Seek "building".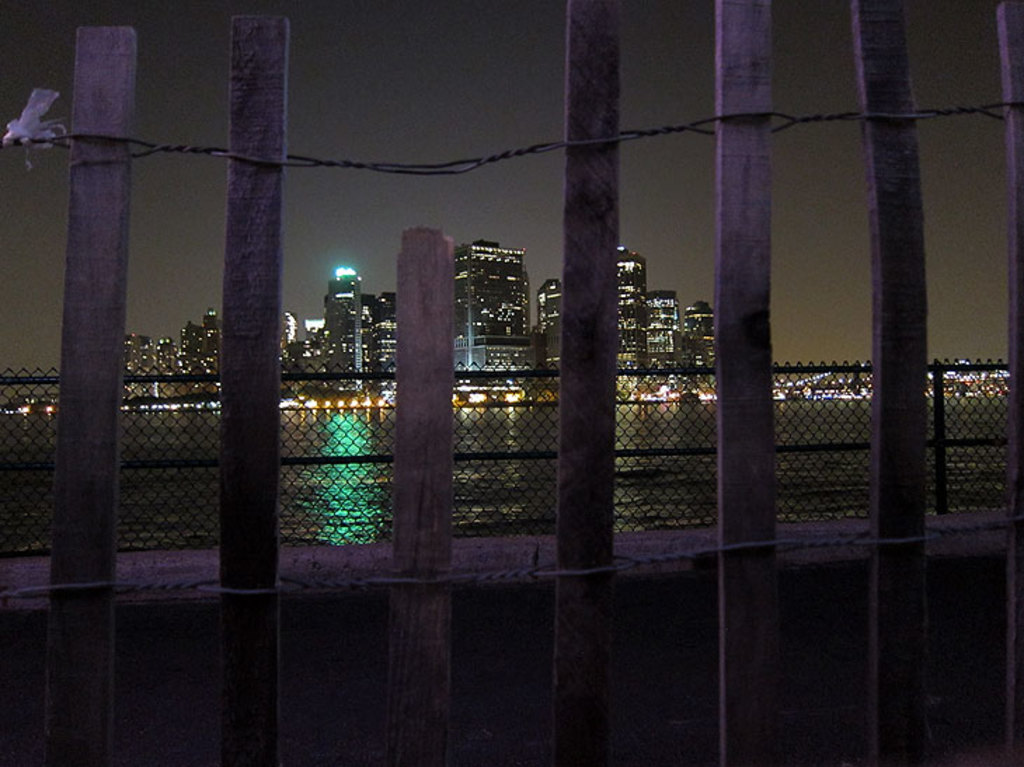
x1=122 y1=328 x2=157 y2=397.
